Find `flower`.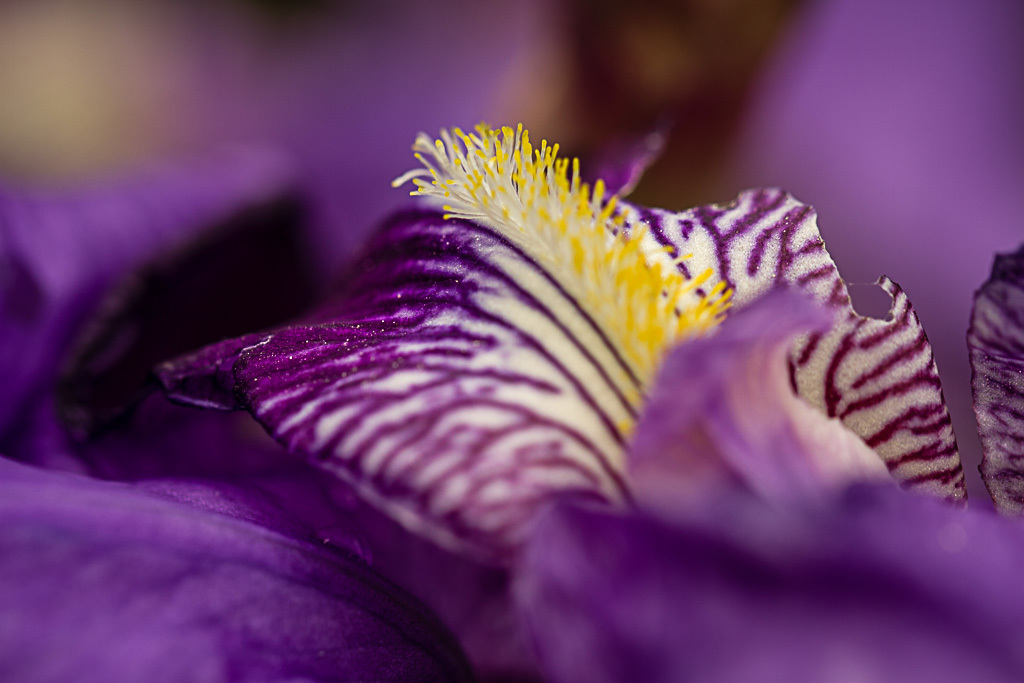
bbox(966, 246, 1023, 520).
